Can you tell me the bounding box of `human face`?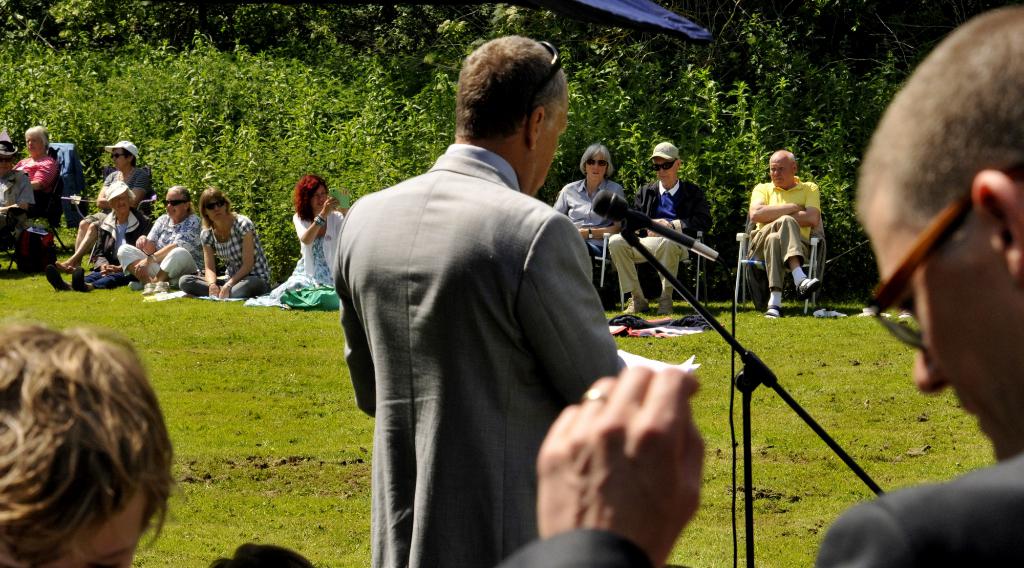
region(1, 161, 11, 178).
